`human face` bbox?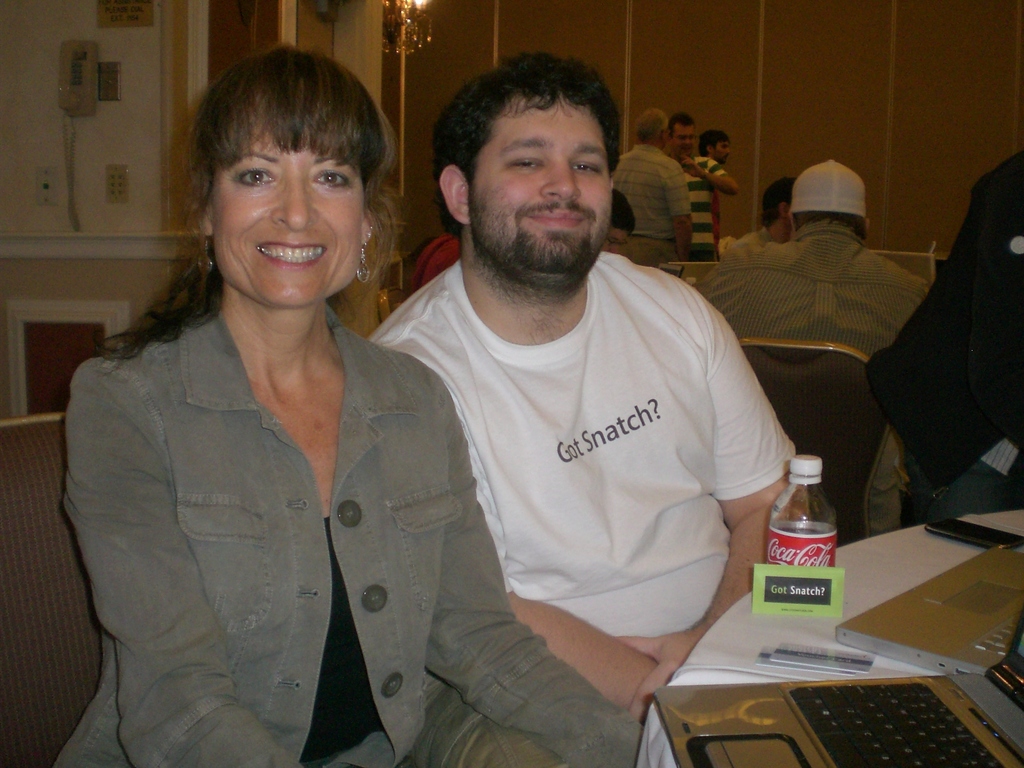
(714, 141, 728, 160)
